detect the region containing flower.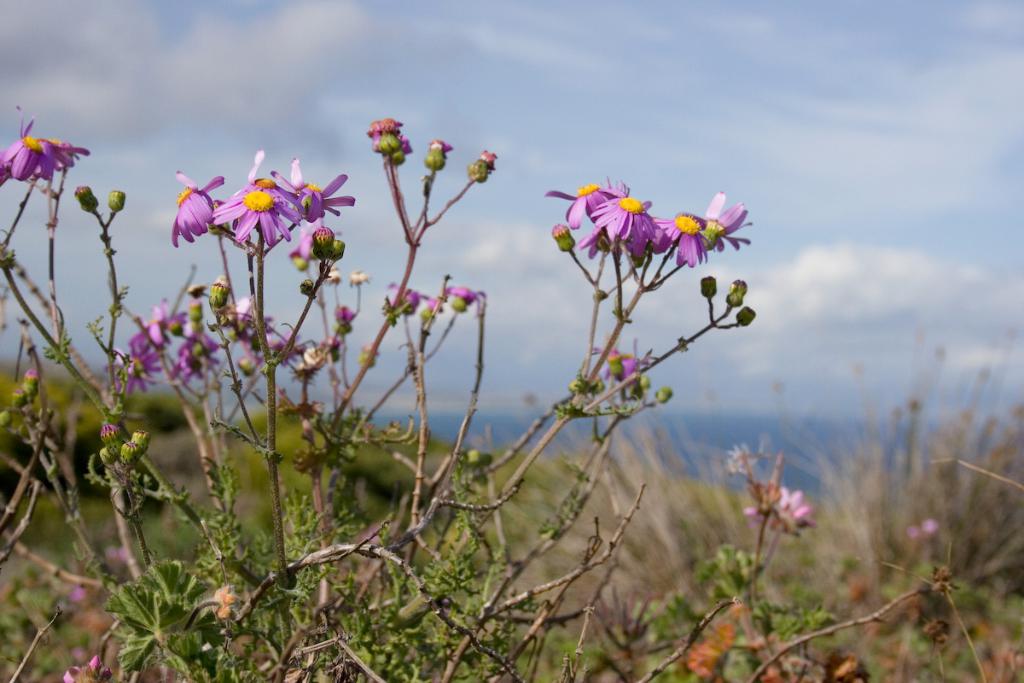
8/377/21/412.
